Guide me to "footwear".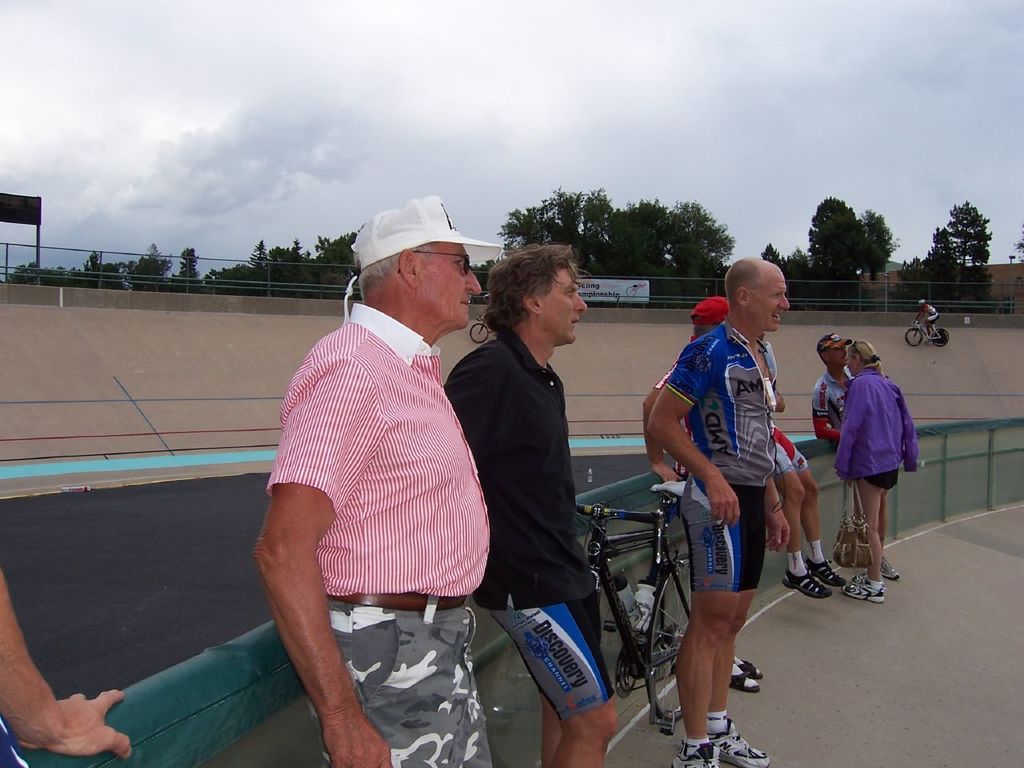
Guidance: crop(674, 736, 725, 767).
